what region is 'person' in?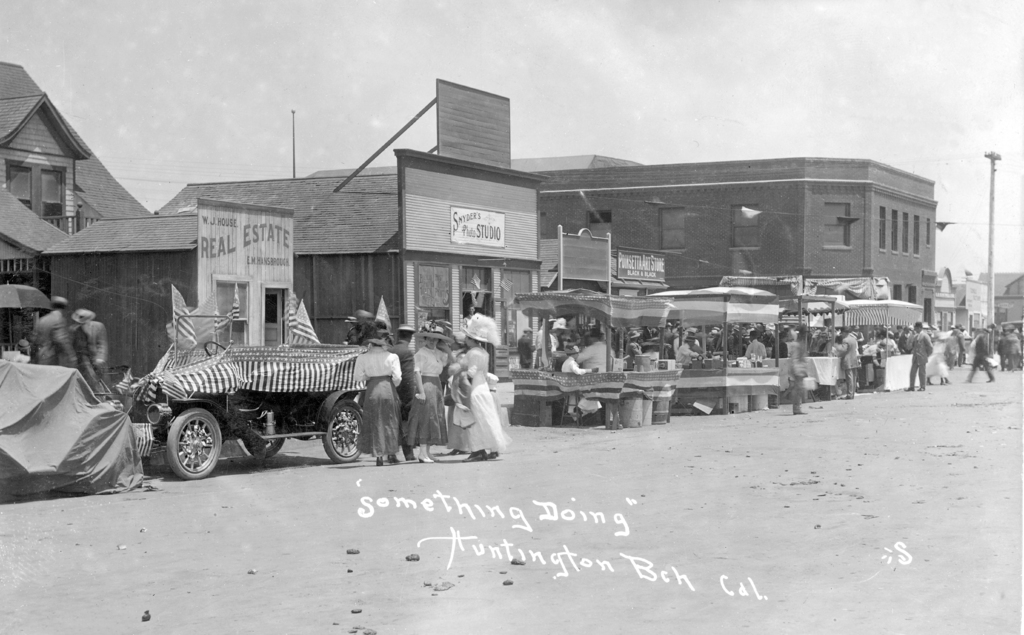
906 317 934 390.
